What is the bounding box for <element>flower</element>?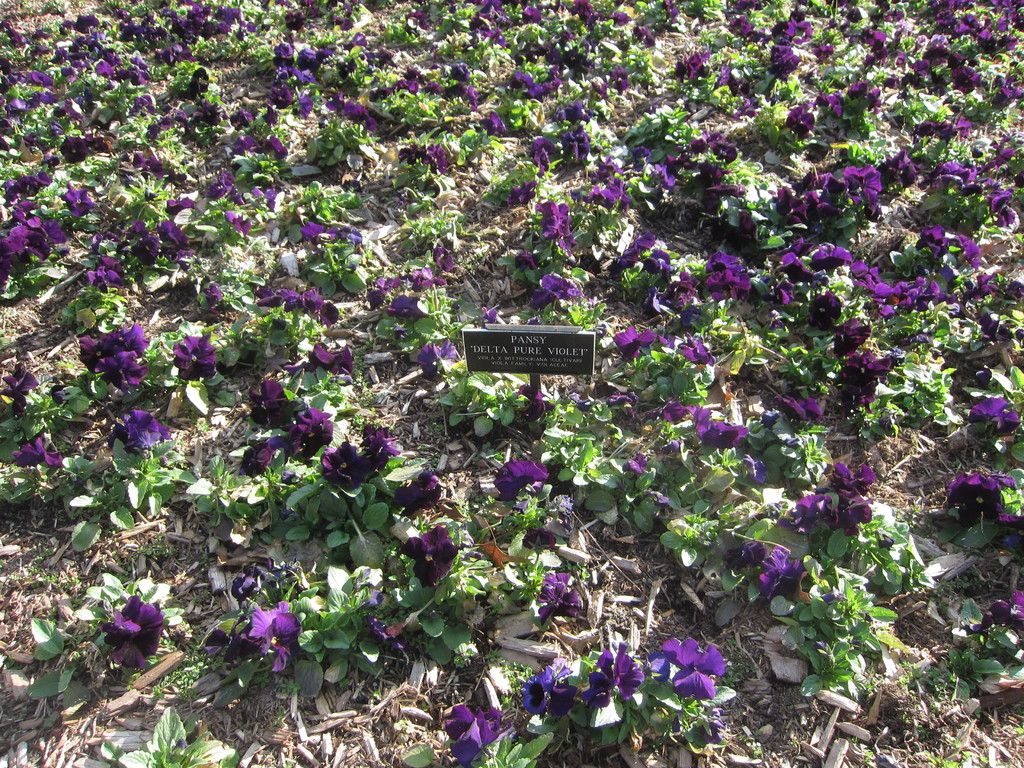
(x1=756, y1=549, x2=816, y2=604).
